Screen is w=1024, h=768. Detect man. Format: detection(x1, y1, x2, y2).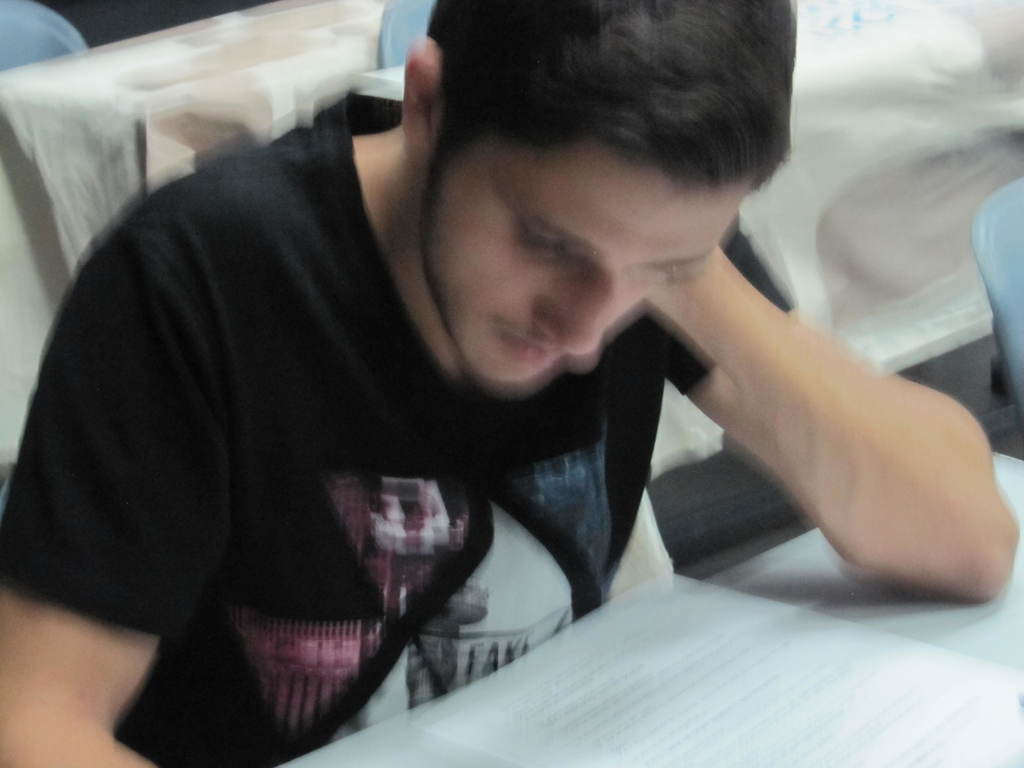
detection(23, 6, 980, 729).
